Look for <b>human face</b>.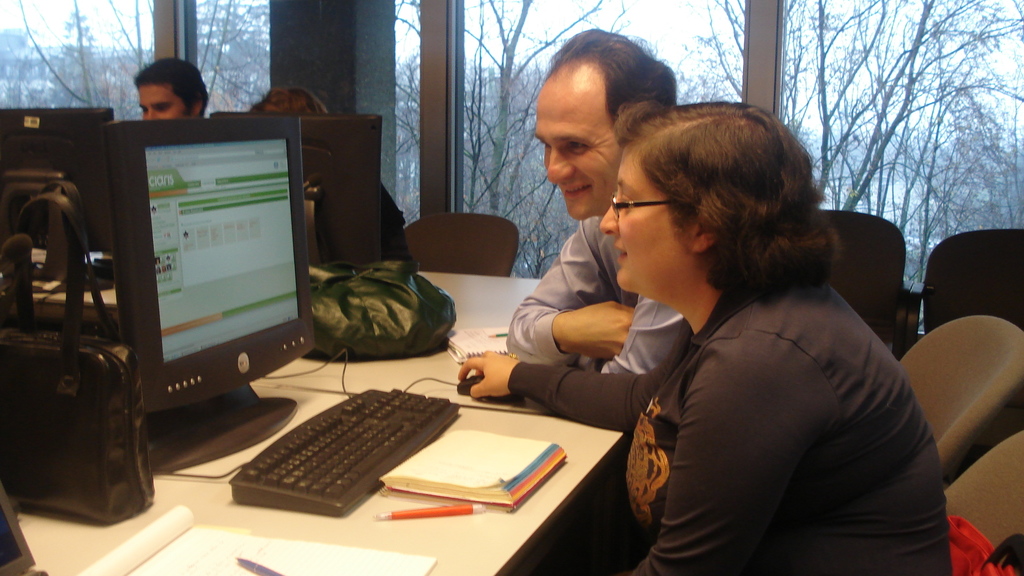
Found: 604 163 672 289.
